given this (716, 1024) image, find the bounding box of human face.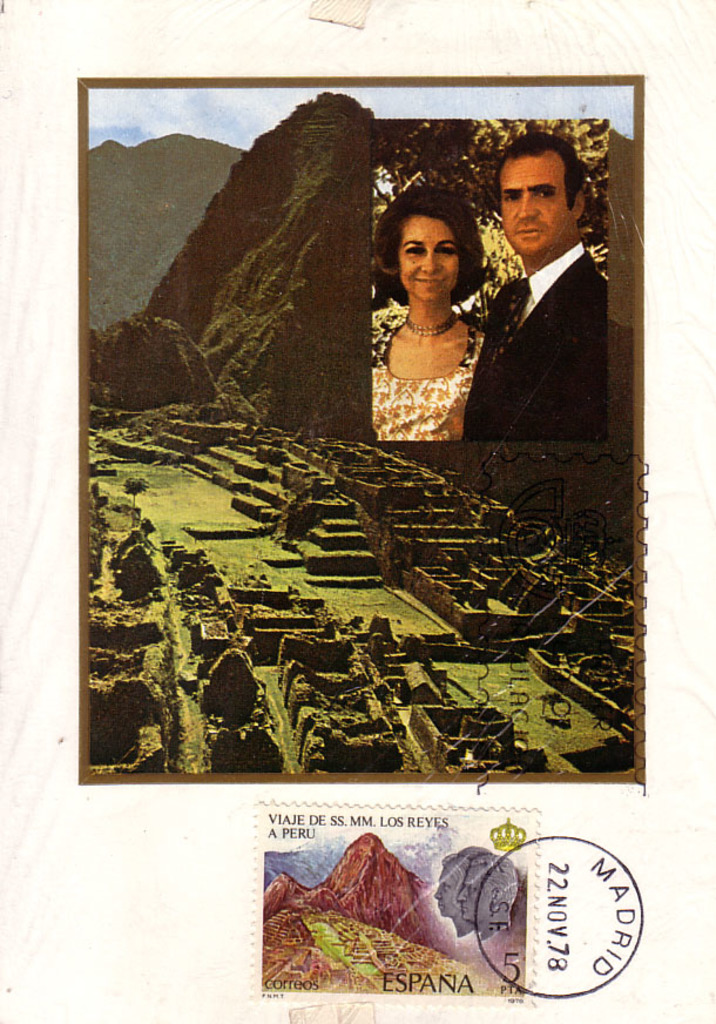
398:218:458:304.
